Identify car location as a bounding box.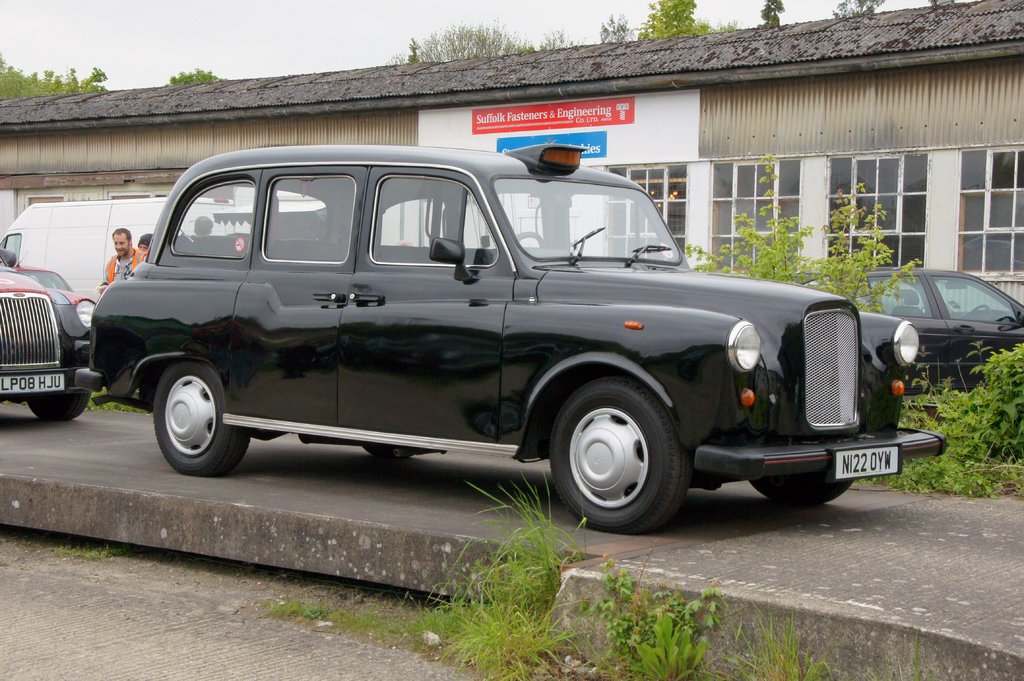
bbox(0, 227, 101, 427).
